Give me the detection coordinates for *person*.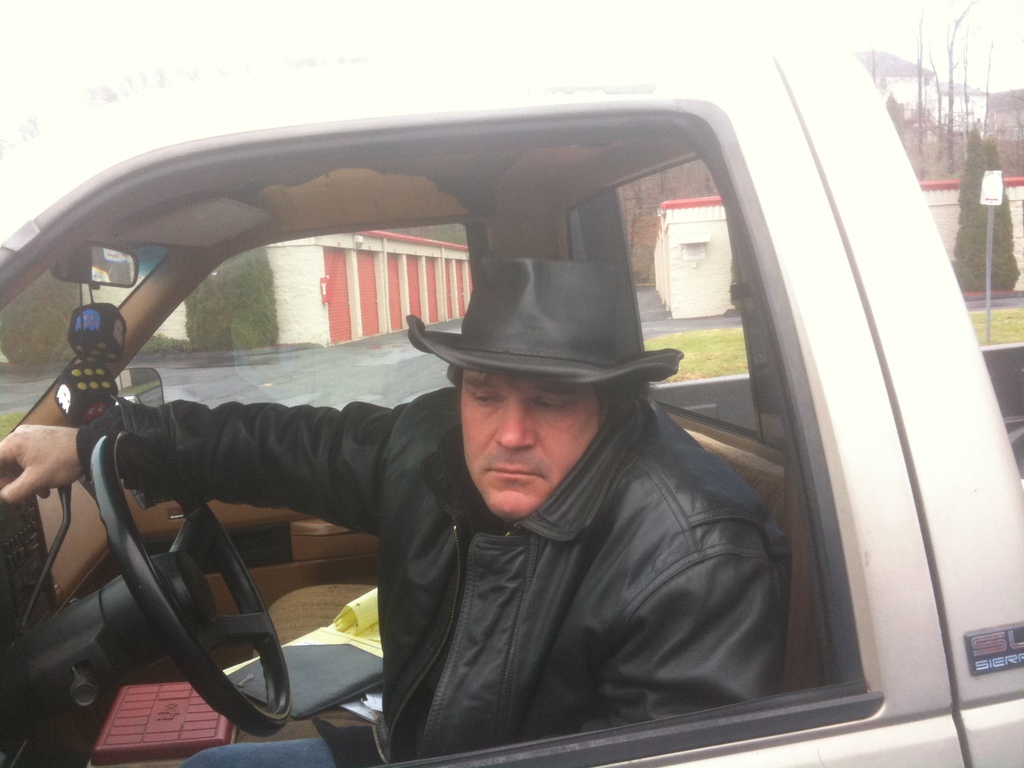
left=0, top=246, right=773, bottom=767.
